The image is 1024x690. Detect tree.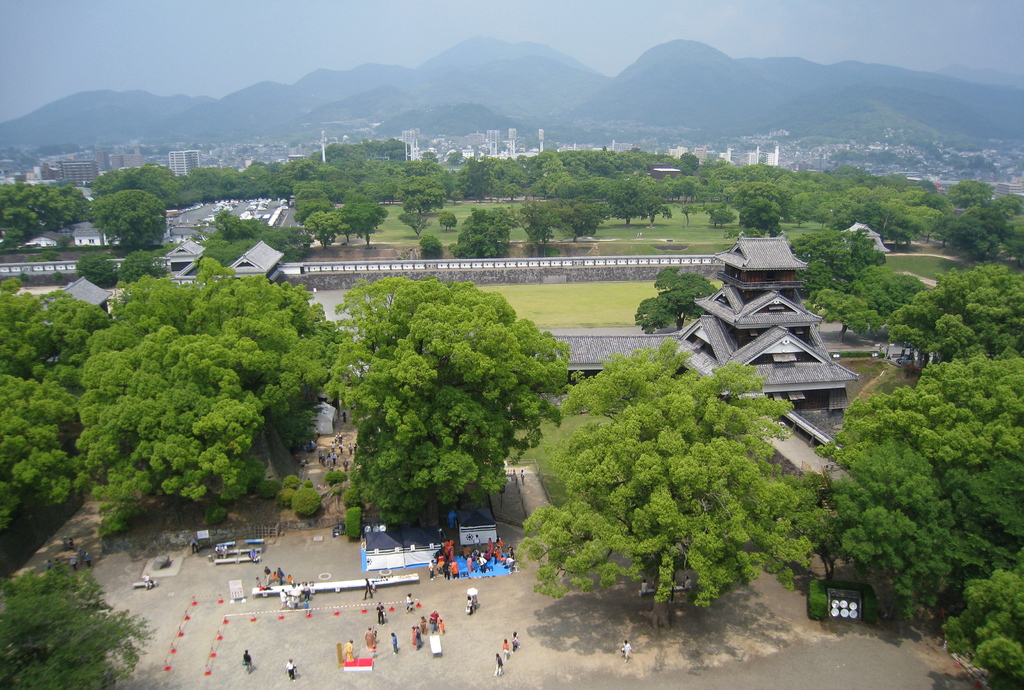
Detection: 117,253,156,286.
